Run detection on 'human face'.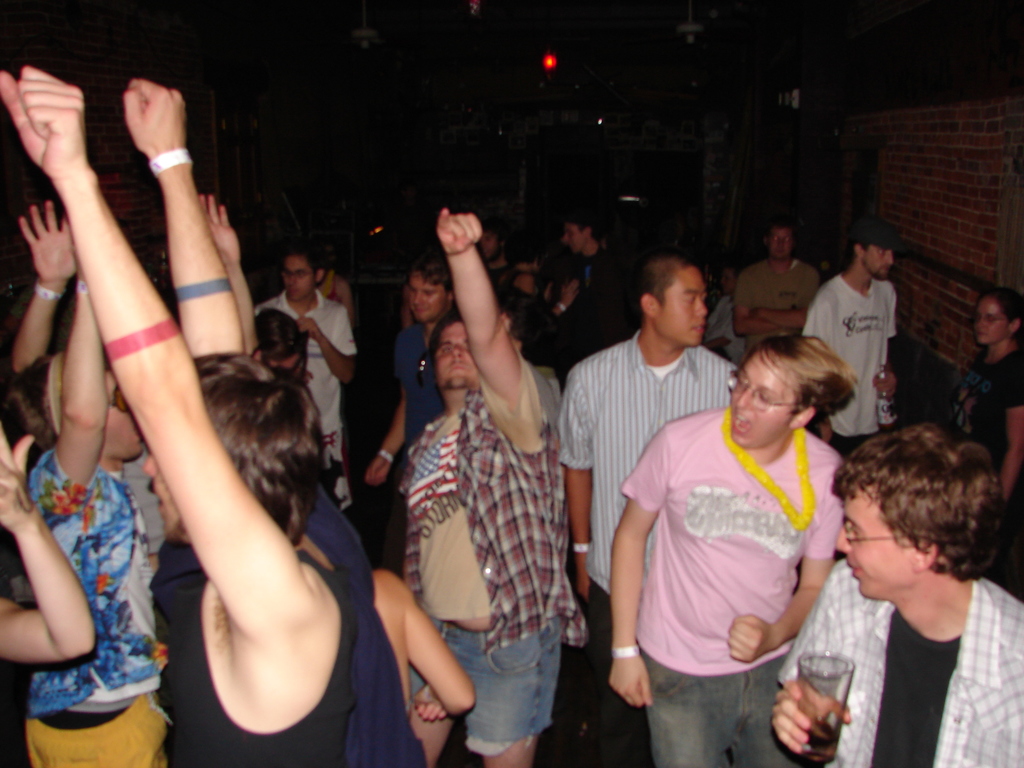
Result: crop(728, 343, 793, 441).
